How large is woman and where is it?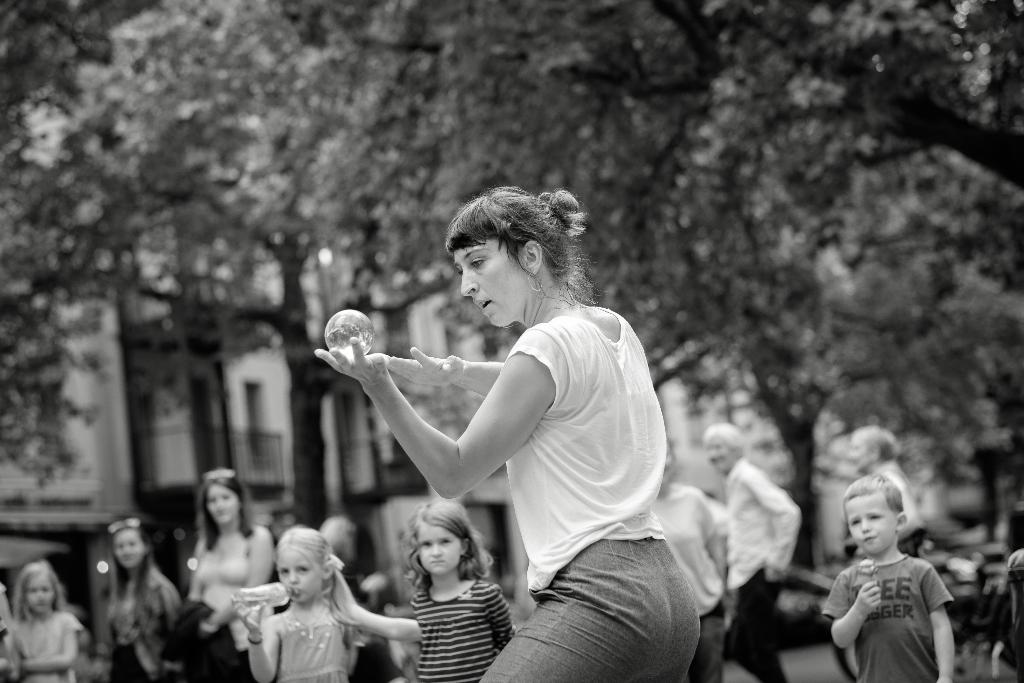
Bounding box: <region>109, 520, 175, 682</region>.
